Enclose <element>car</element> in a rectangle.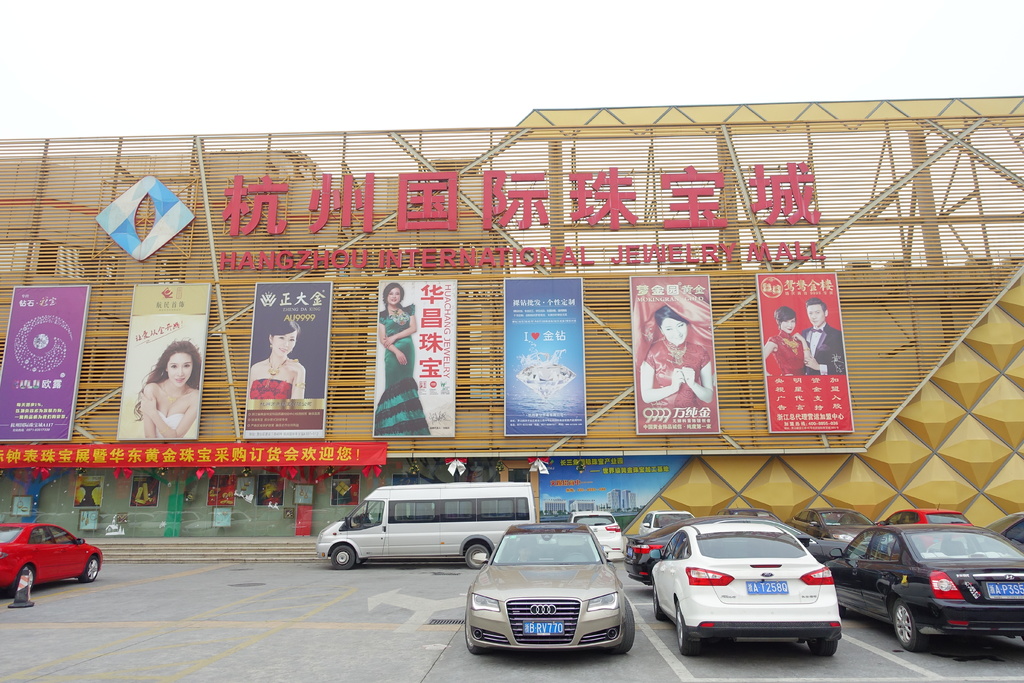
(x1=0, y1=517, x2=102, y2=595).
